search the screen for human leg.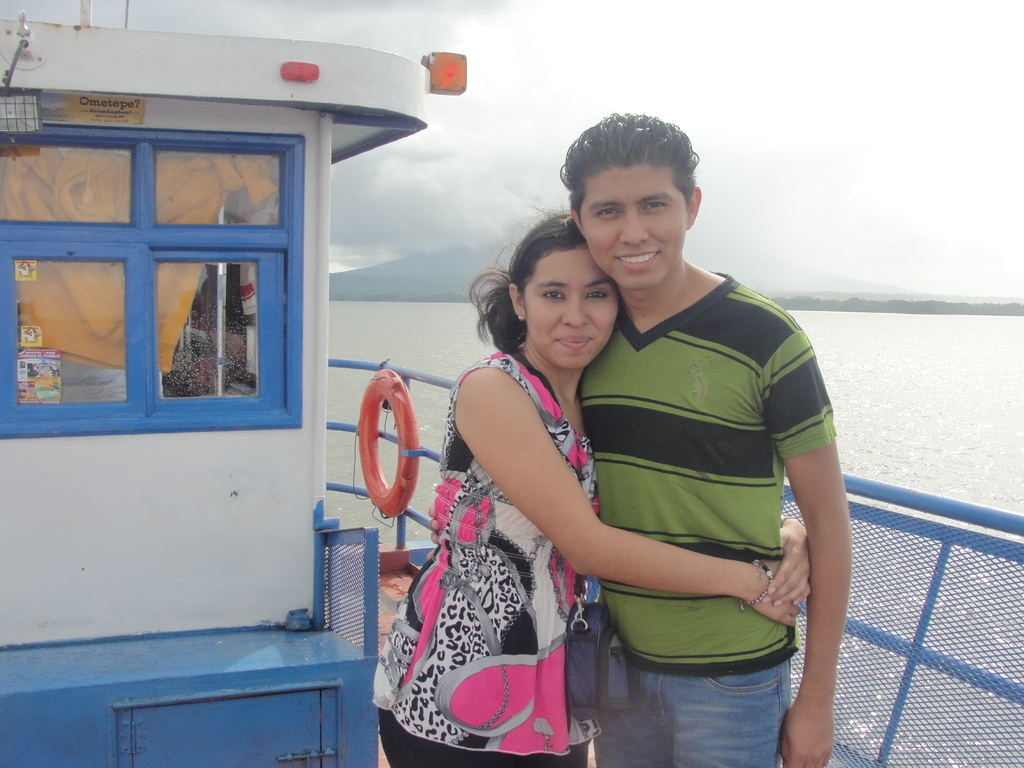
Found at [x1=588, y1=661, x2=665, y2=767].
